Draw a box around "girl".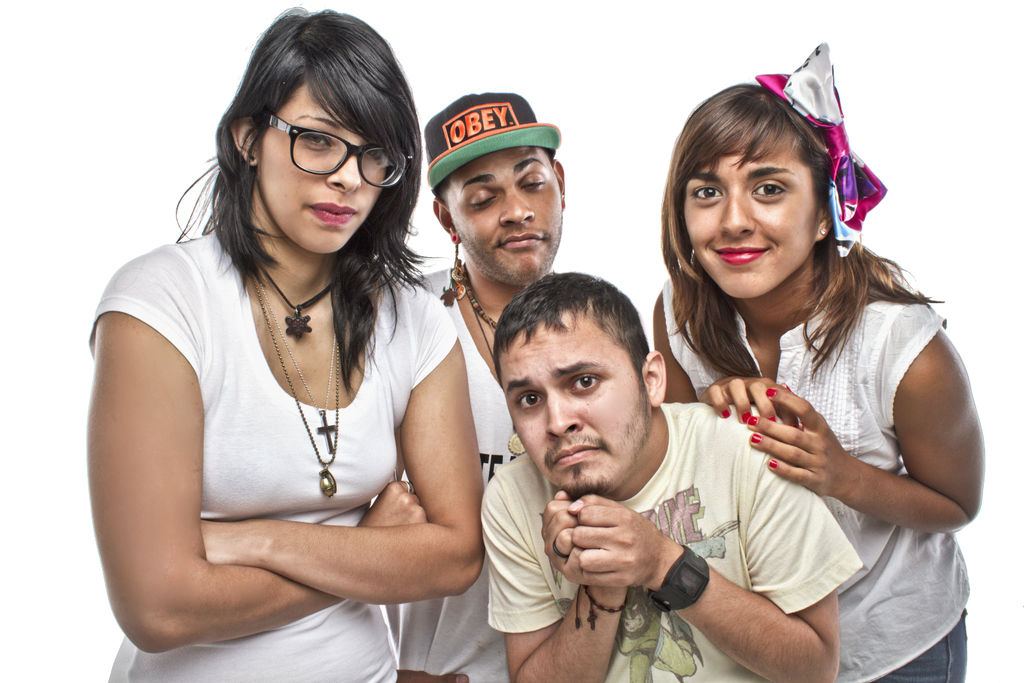
box=[83, 8, 486, 682].
